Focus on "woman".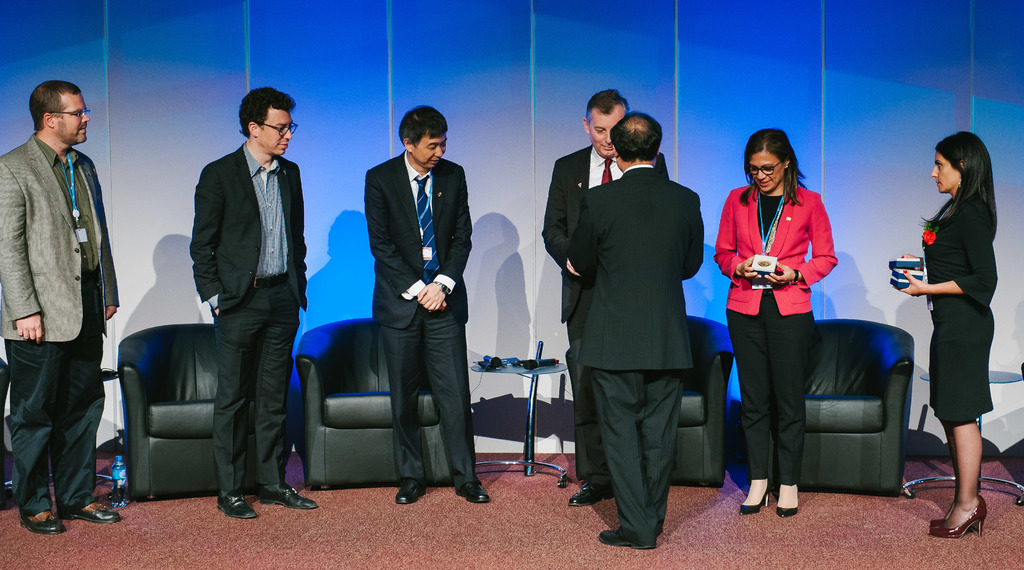
Focused at [897,131,998,533].
